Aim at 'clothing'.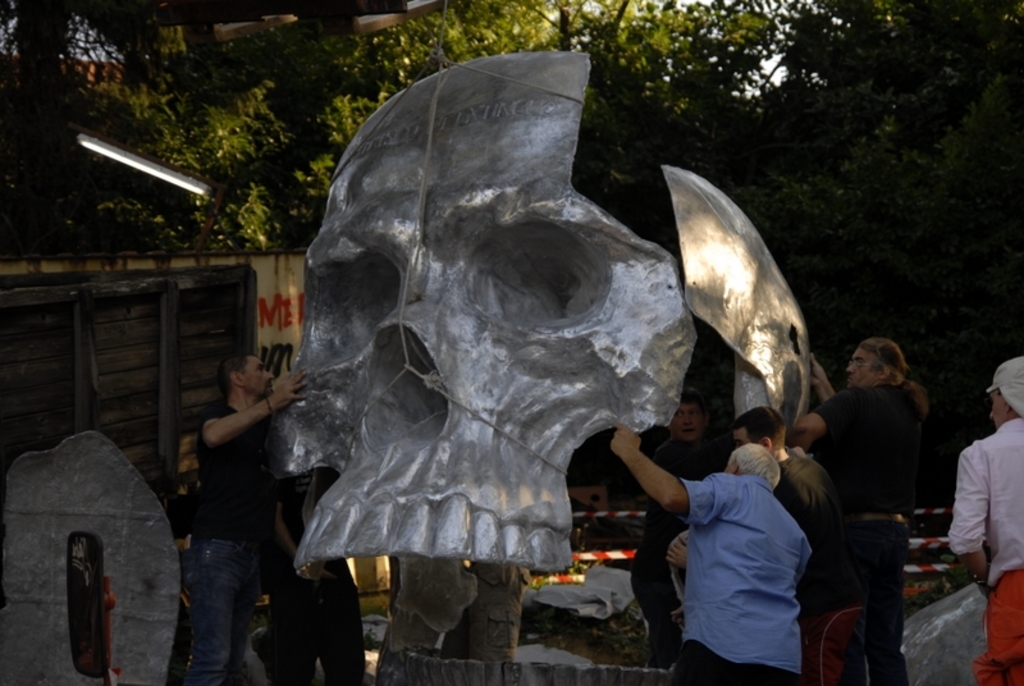
Aimed at locate(815, 379, 927, 685).
